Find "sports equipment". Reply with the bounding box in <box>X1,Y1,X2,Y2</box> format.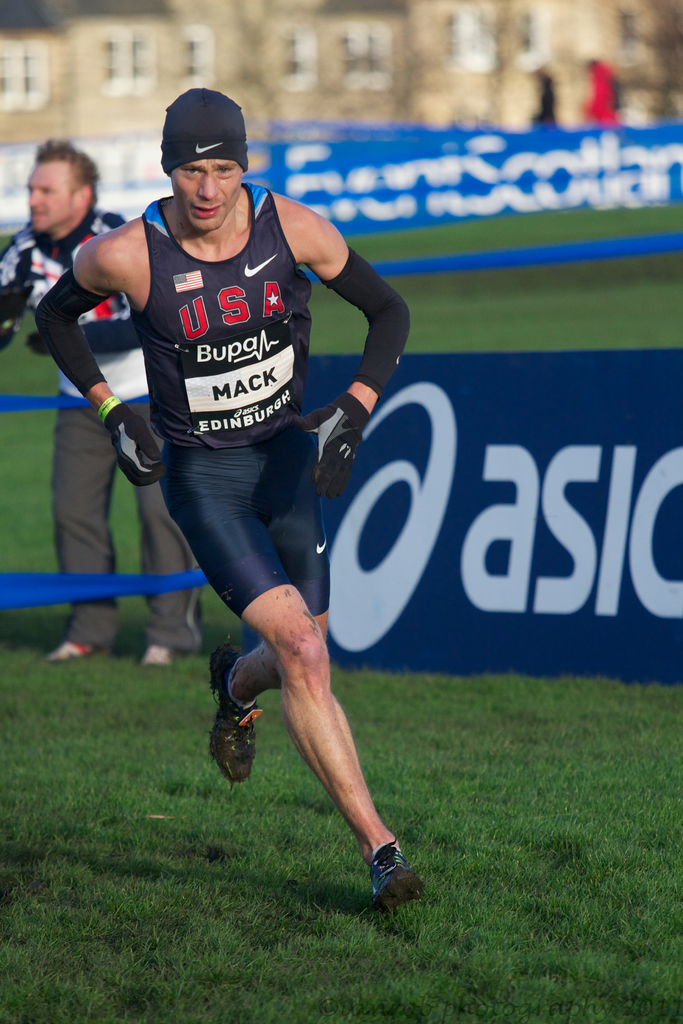
<box>47,636,111,665</box>.
